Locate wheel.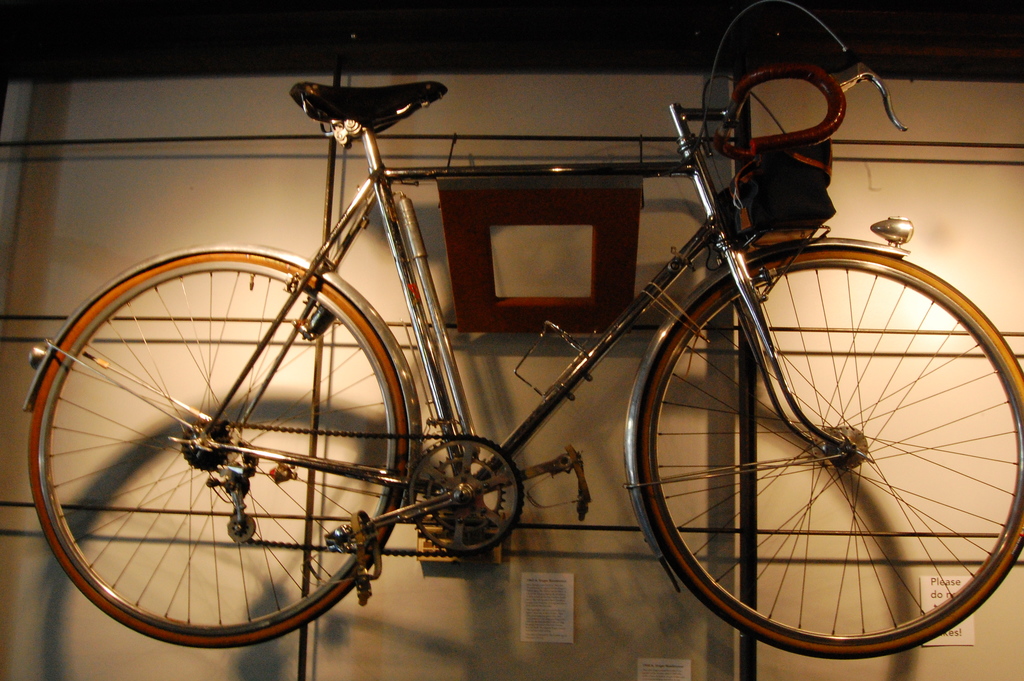
Bounding box: 25/242/408/653.
